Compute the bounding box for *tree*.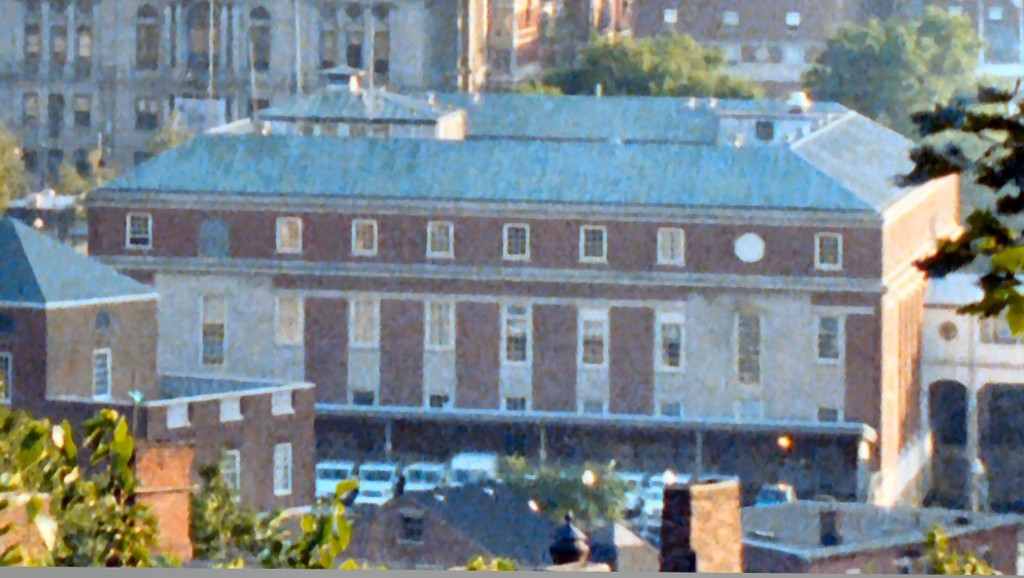
(799, 8, 1013, 241).
